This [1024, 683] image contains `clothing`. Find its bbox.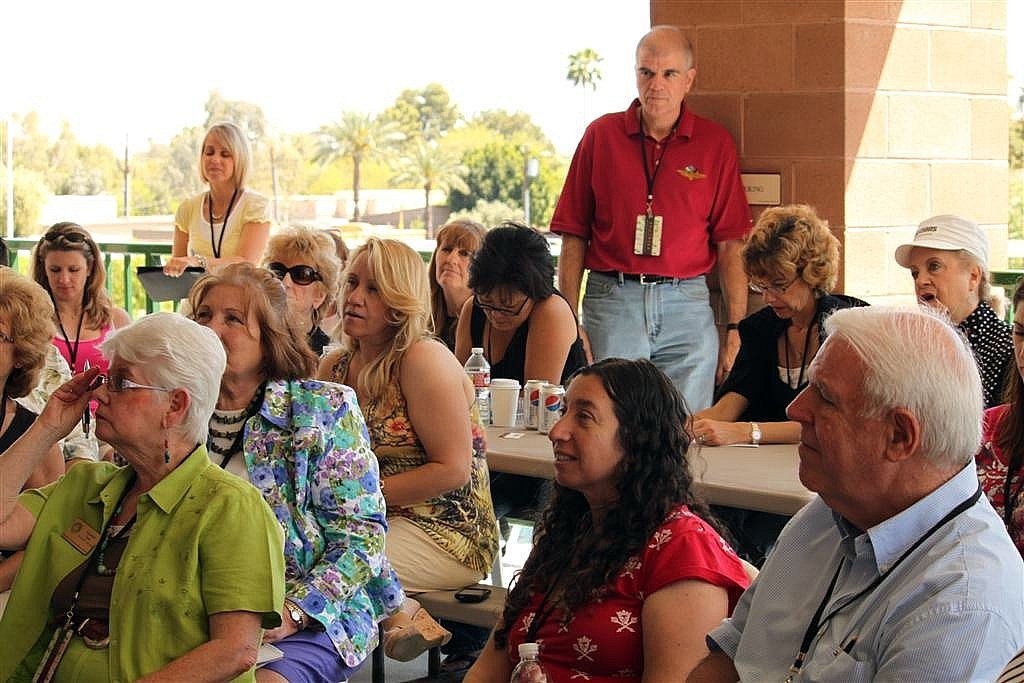
detection(495, 449, 742, 667).
